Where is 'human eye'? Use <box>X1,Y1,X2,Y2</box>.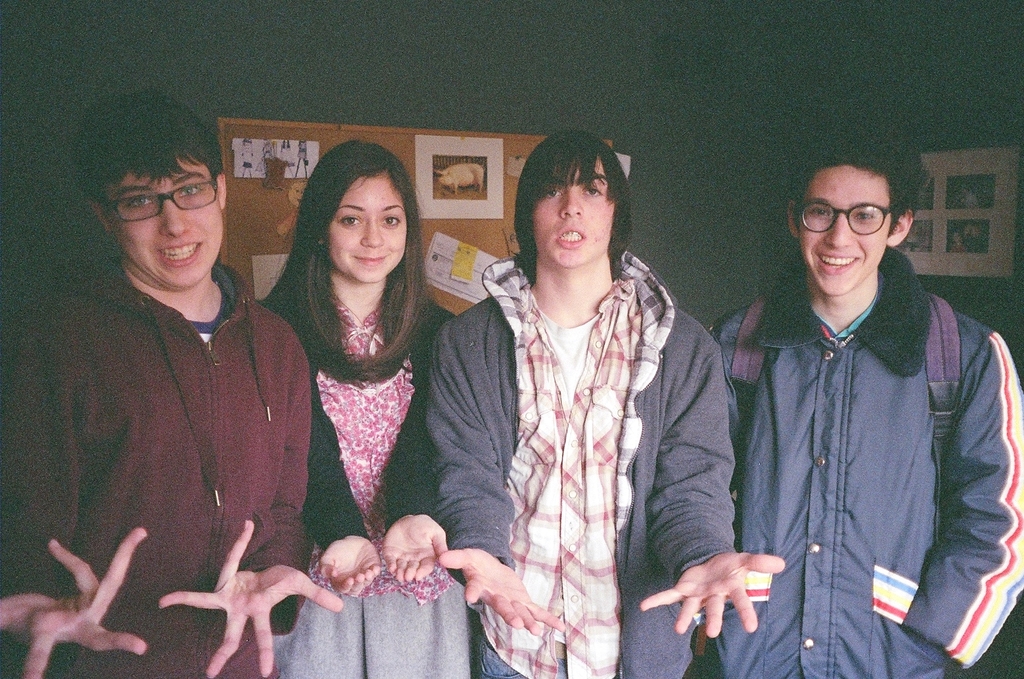
<box>126,195,152,211</box>.
